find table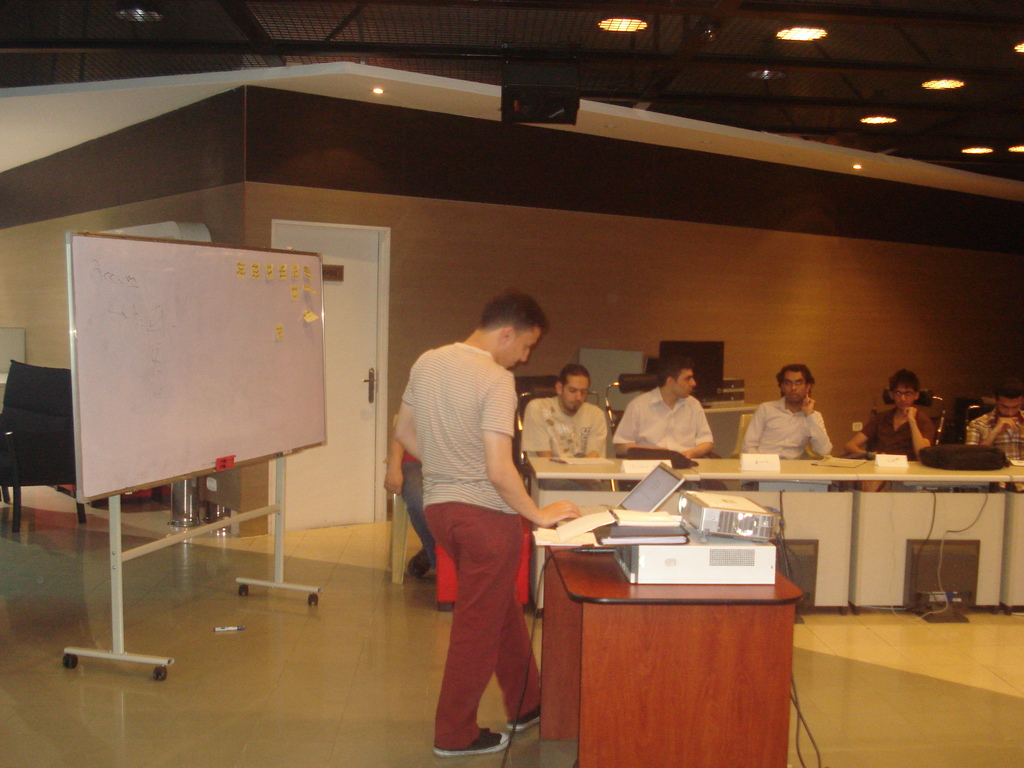
544,544,801,767
